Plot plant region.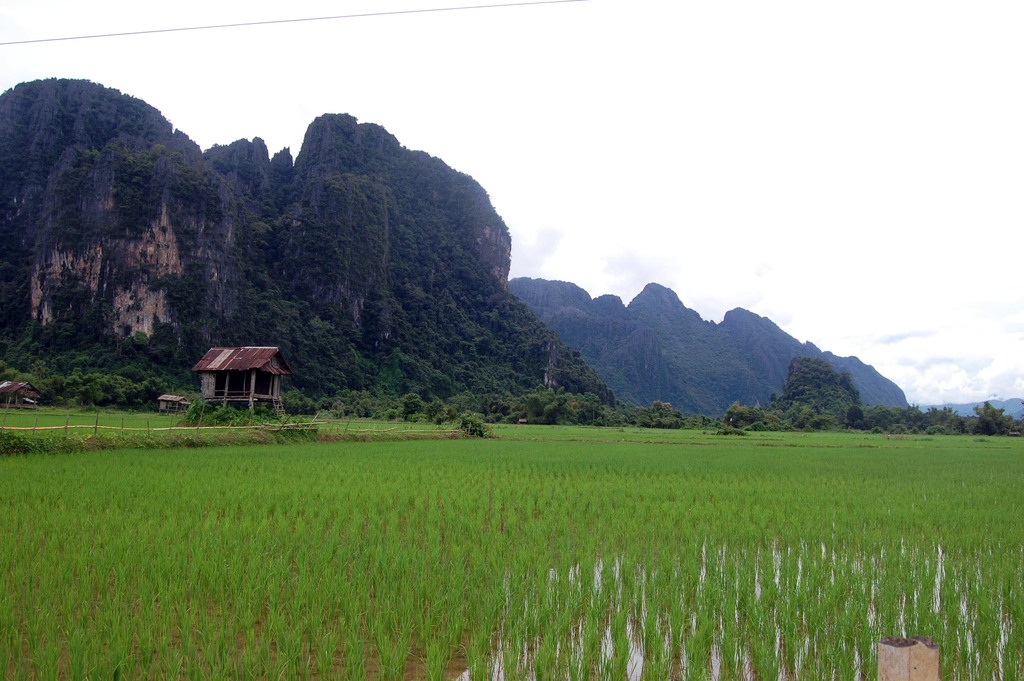
Plotted at 658, 410, 689, 427.
